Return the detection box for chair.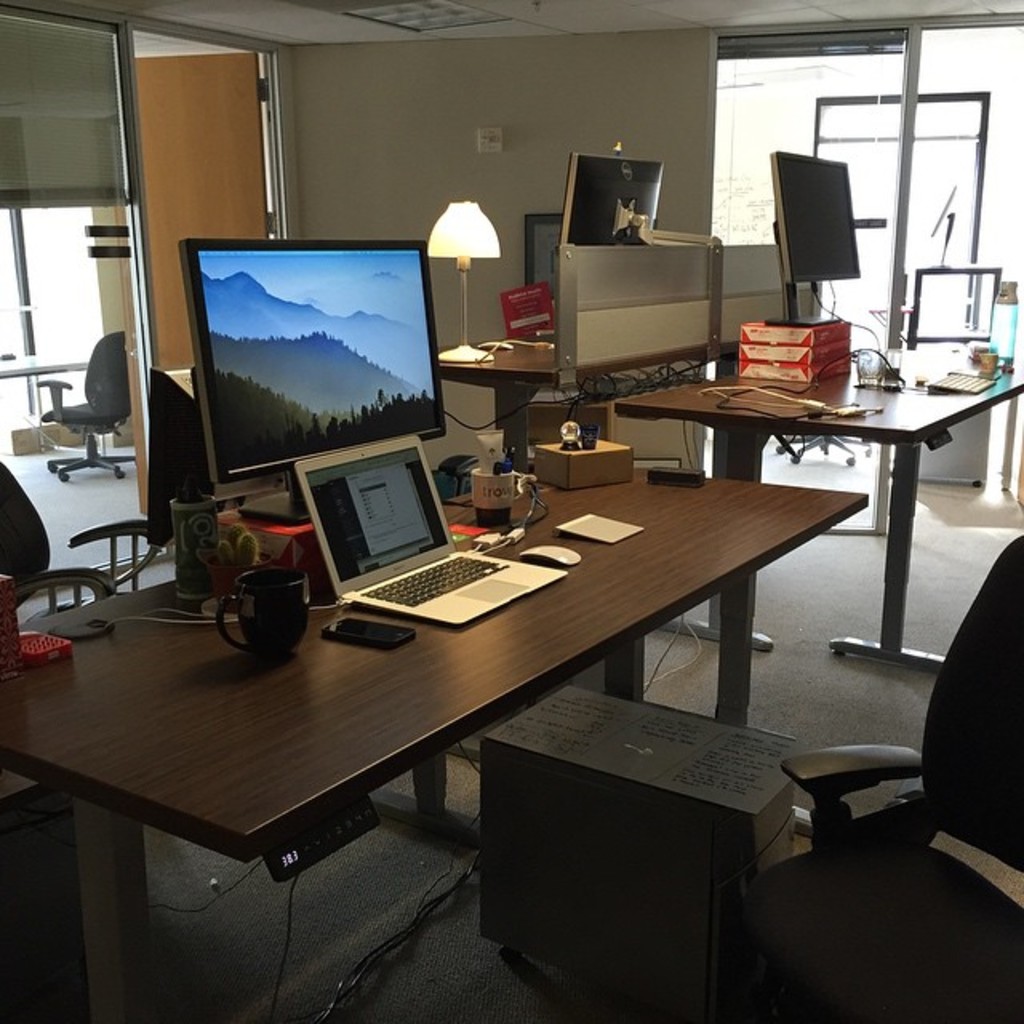
40 338 134 488.
